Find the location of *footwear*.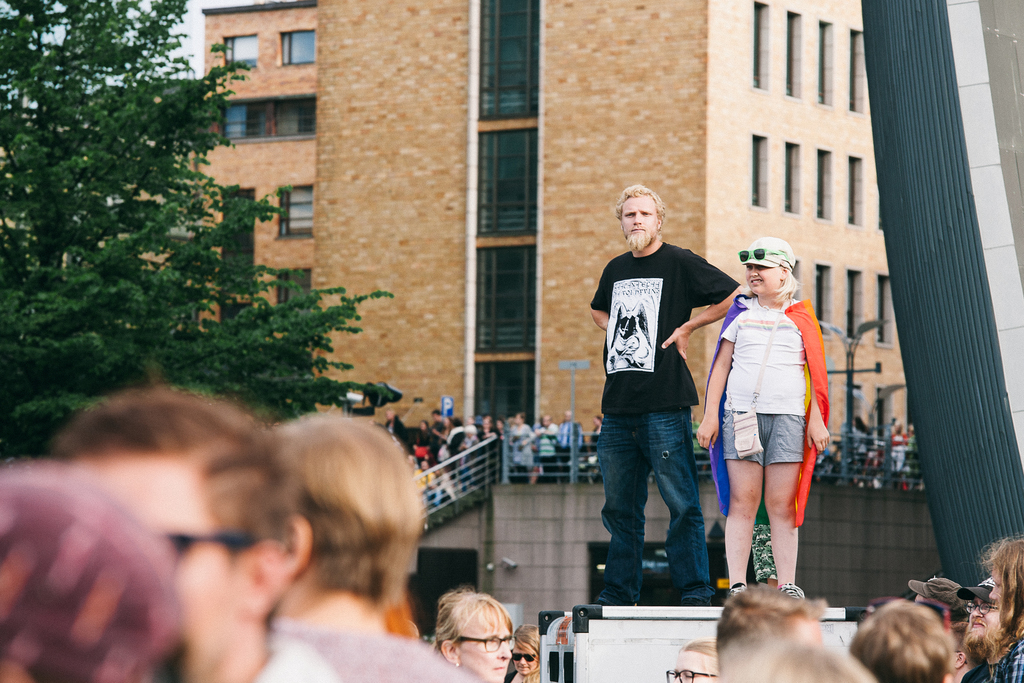
Location: [left=776, top=581, right=804, bottom=597].
